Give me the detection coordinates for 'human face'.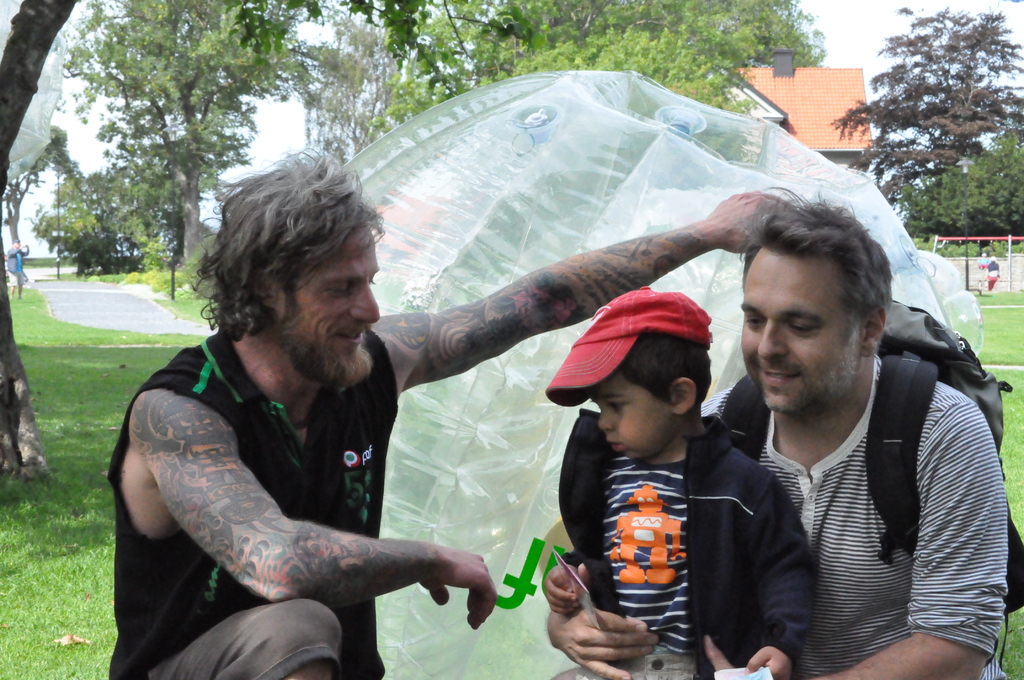
<region>746, 227, 892, 425</region>.
